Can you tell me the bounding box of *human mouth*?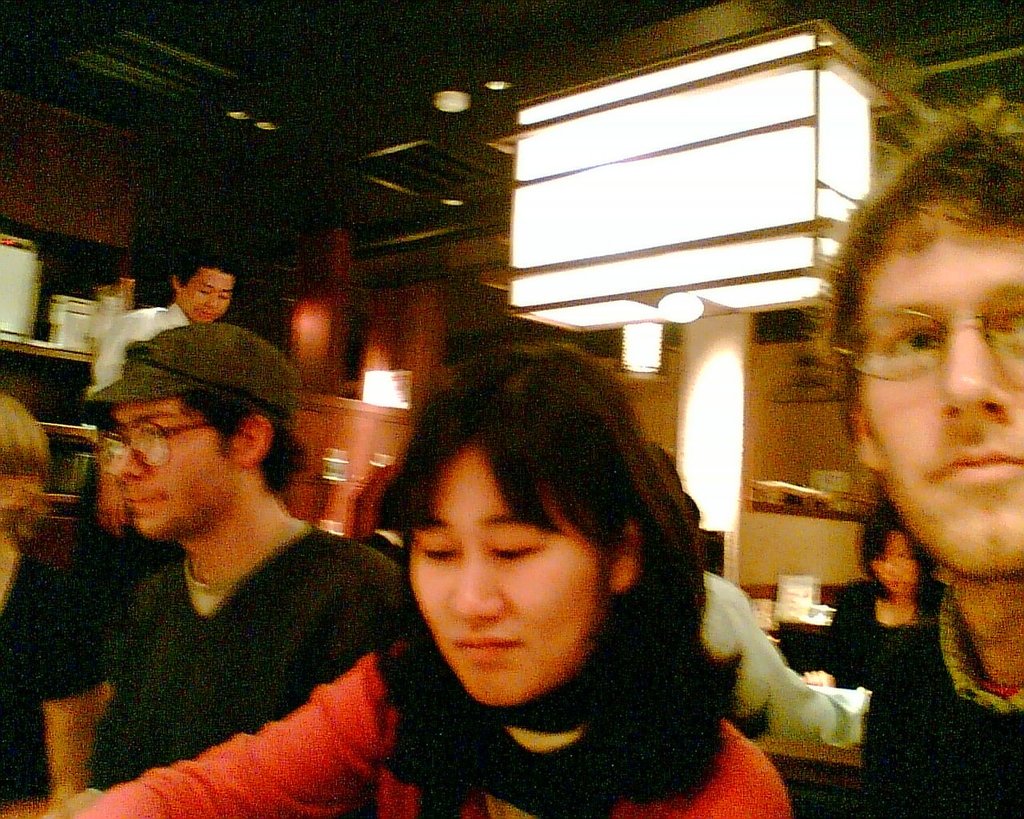
select_region(197, 304, 219, 320).
